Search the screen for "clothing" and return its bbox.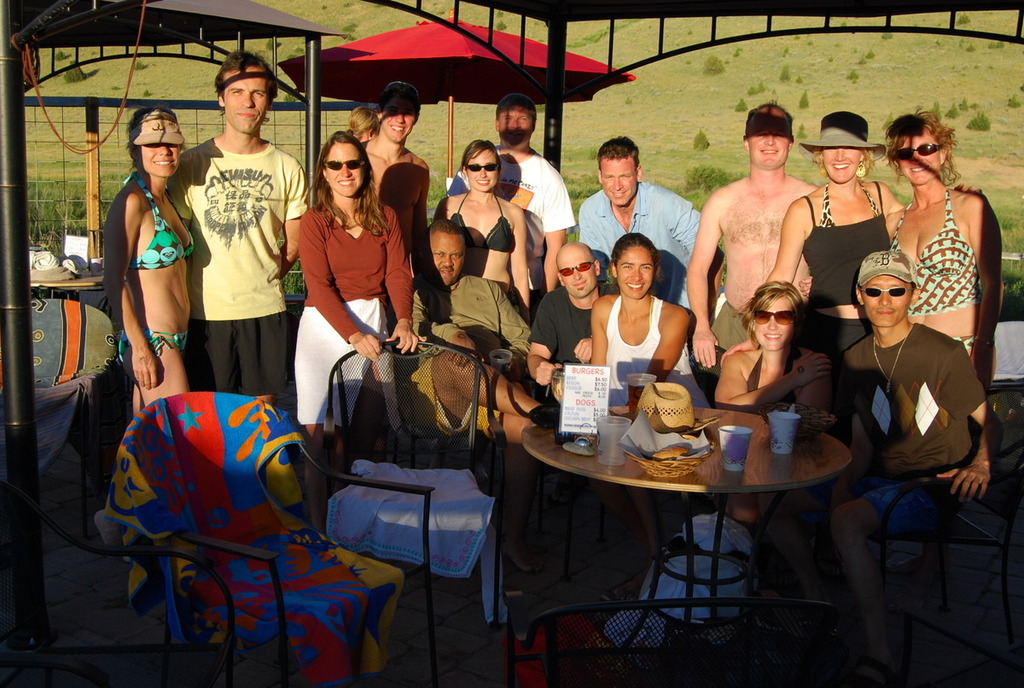
Found: left=803, top=175, right=904, bottom=312.
